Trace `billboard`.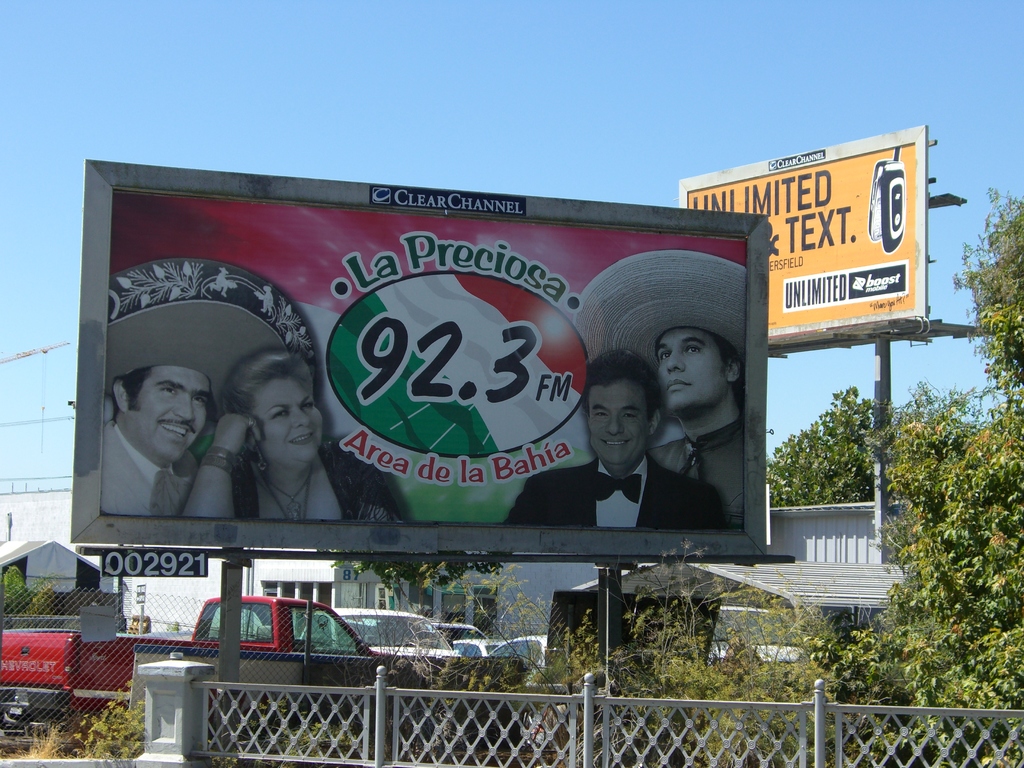
Traced to bbox(676, 124, 929, 364).
